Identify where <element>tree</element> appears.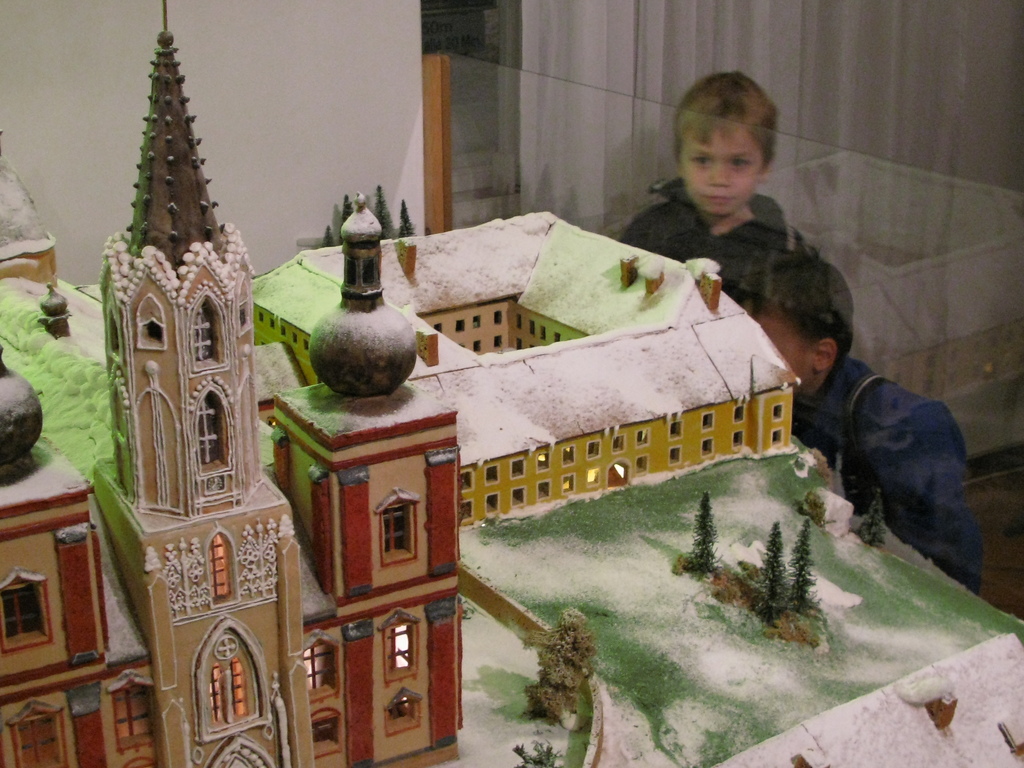
Appears at [787, 516, 816, 616].
